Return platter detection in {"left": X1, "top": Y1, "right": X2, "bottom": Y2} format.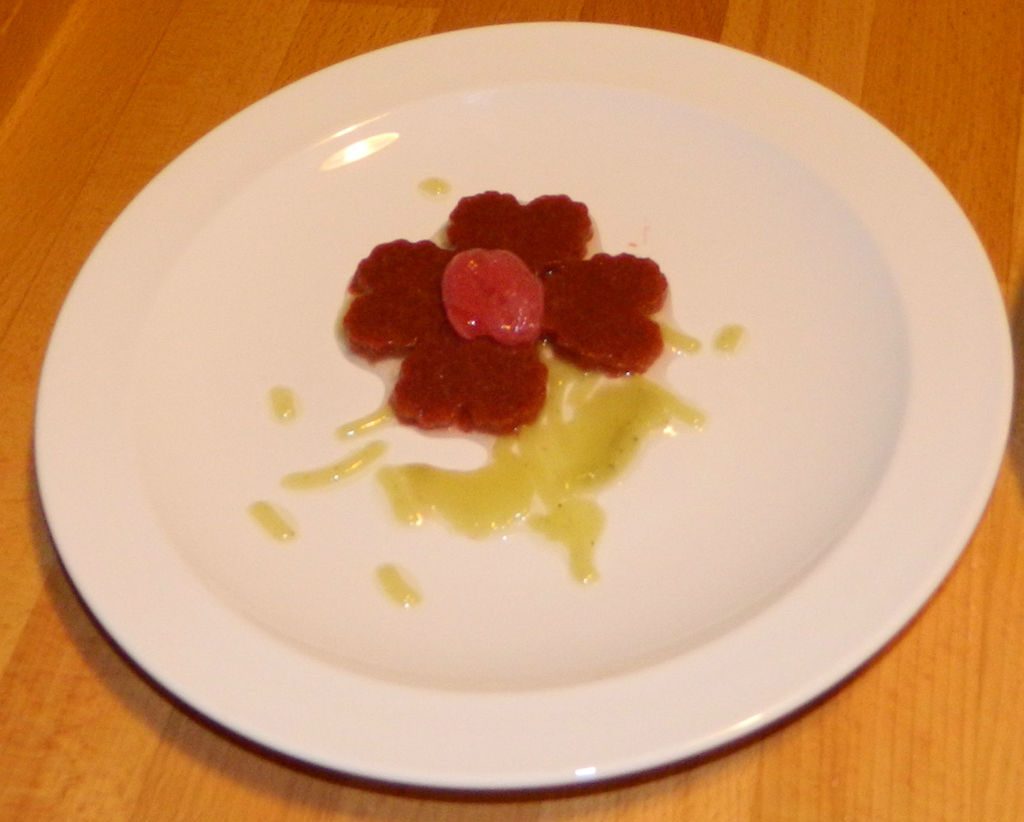
{"left": 33, "top": 16, "right": 1018, "bottom": 793}.
